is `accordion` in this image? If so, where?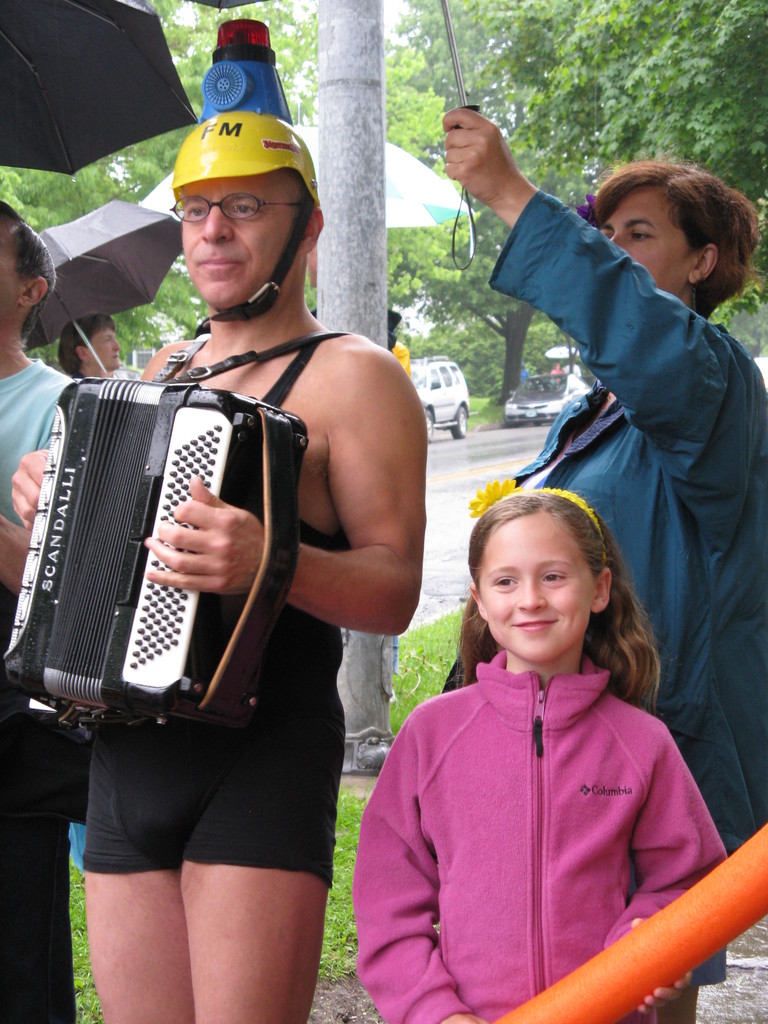
Yes, at 0/375/303/728.
